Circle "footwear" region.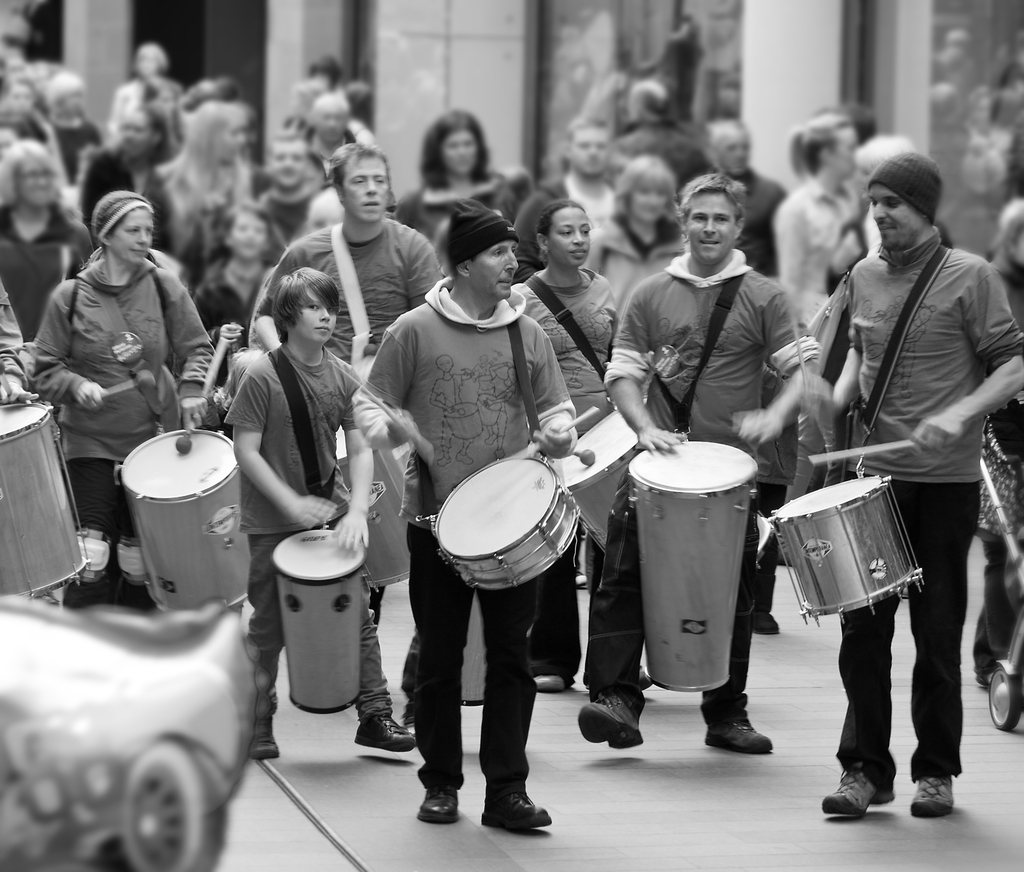
Region: (909,776,954,815).
